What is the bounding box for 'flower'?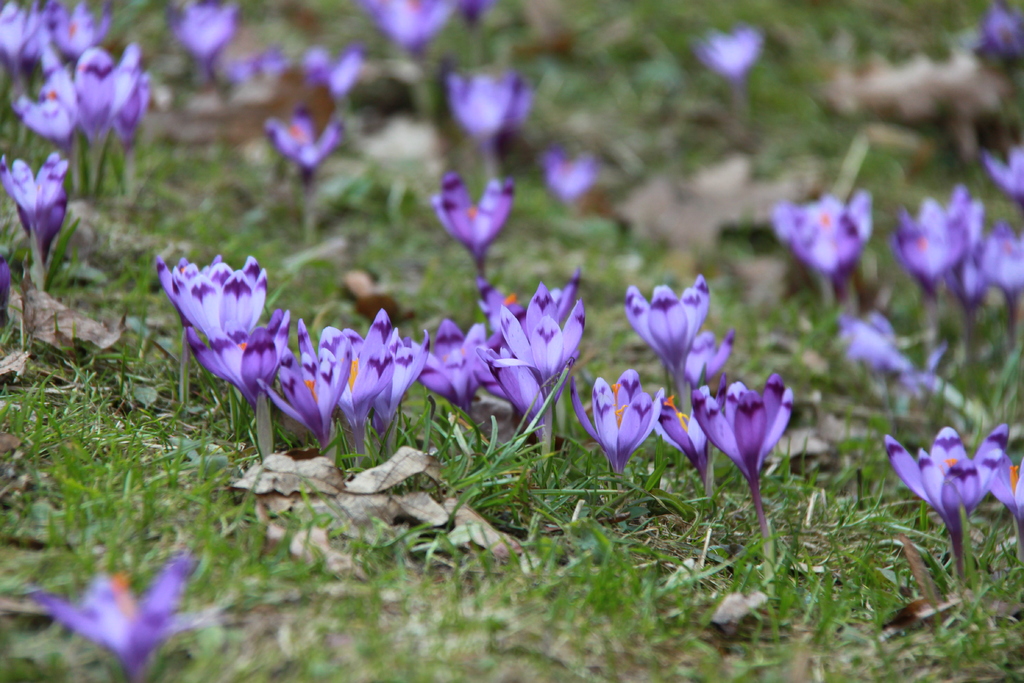
x1=984 y1=7 x2=1023 y2=60.
